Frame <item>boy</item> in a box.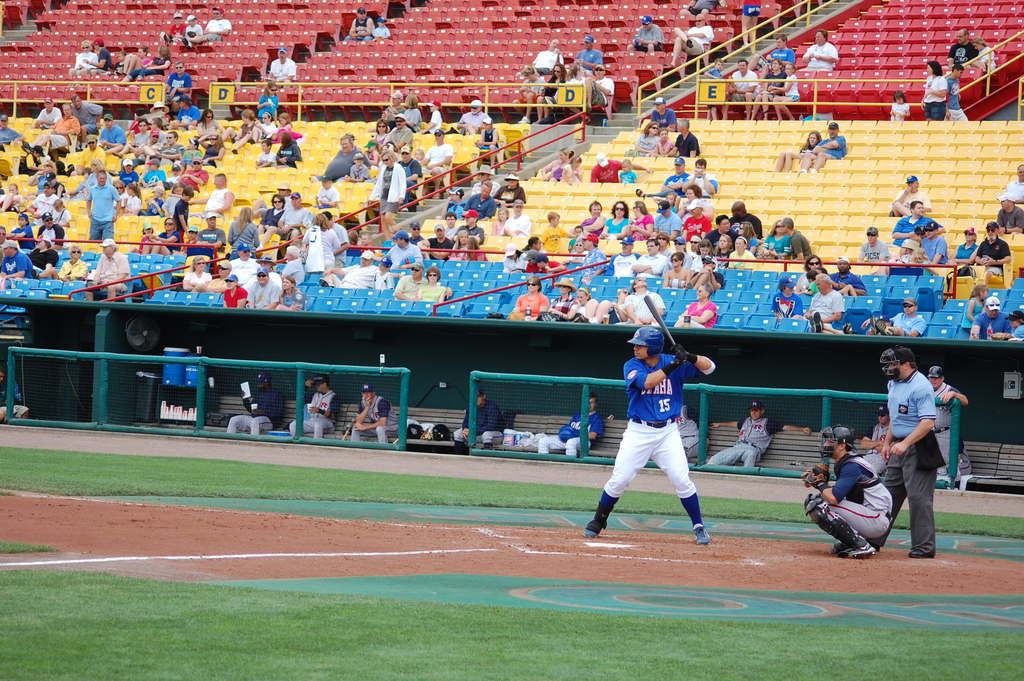
x1=371, y1=18, x2=392, y2=42.
